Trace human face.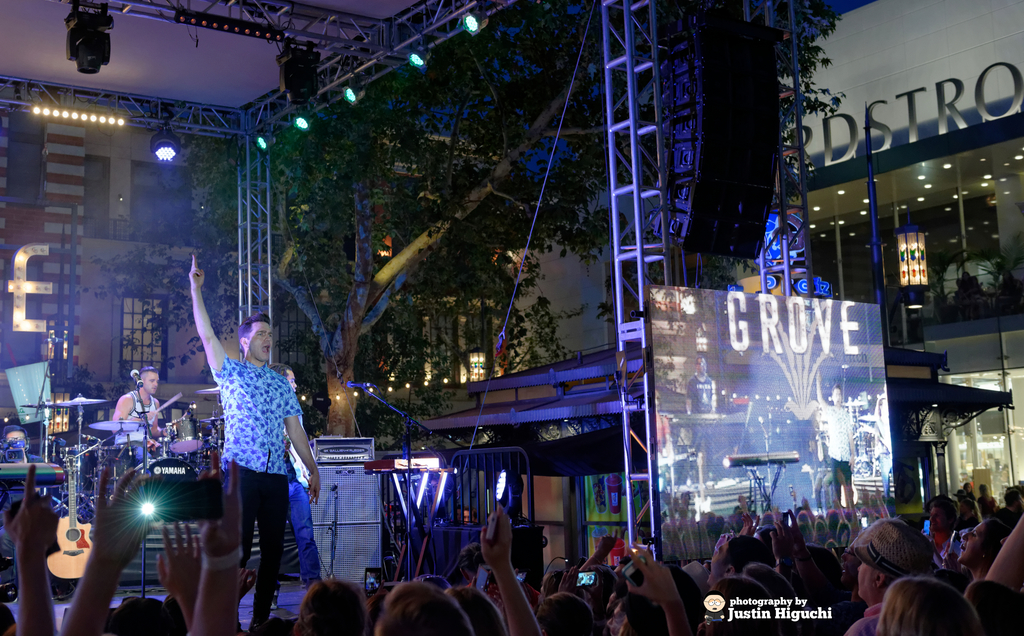
Traced to bbox=[851, 559, 876, 601].
